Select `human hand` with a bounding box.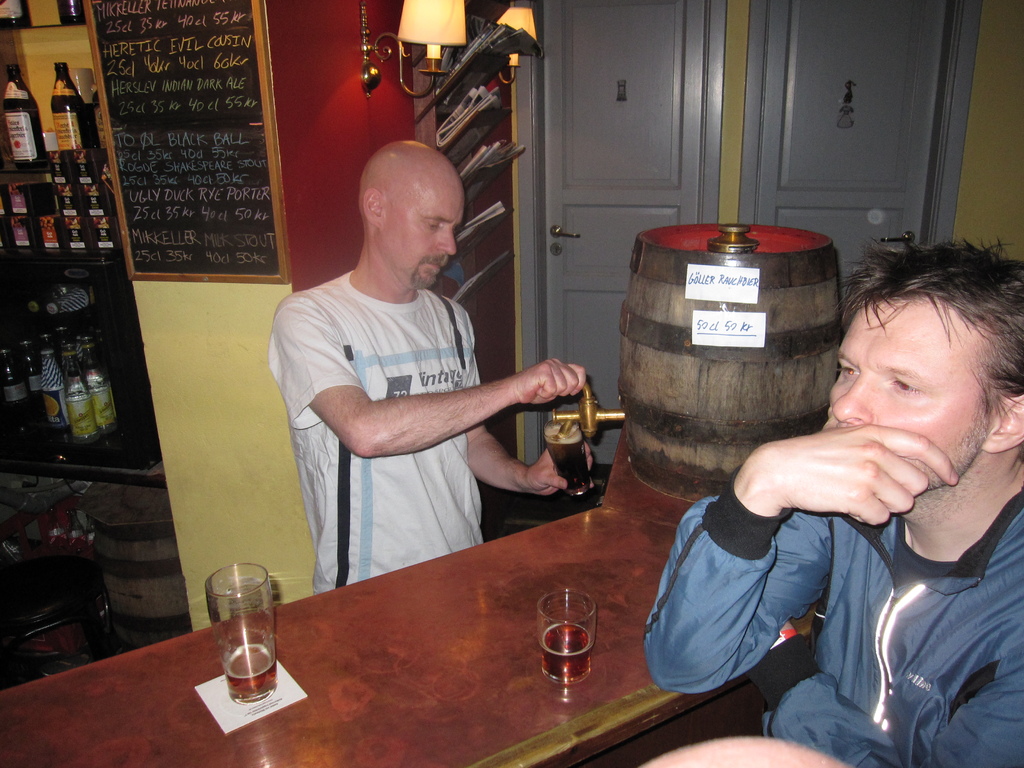
Rect(738, 418, 948, 535).
